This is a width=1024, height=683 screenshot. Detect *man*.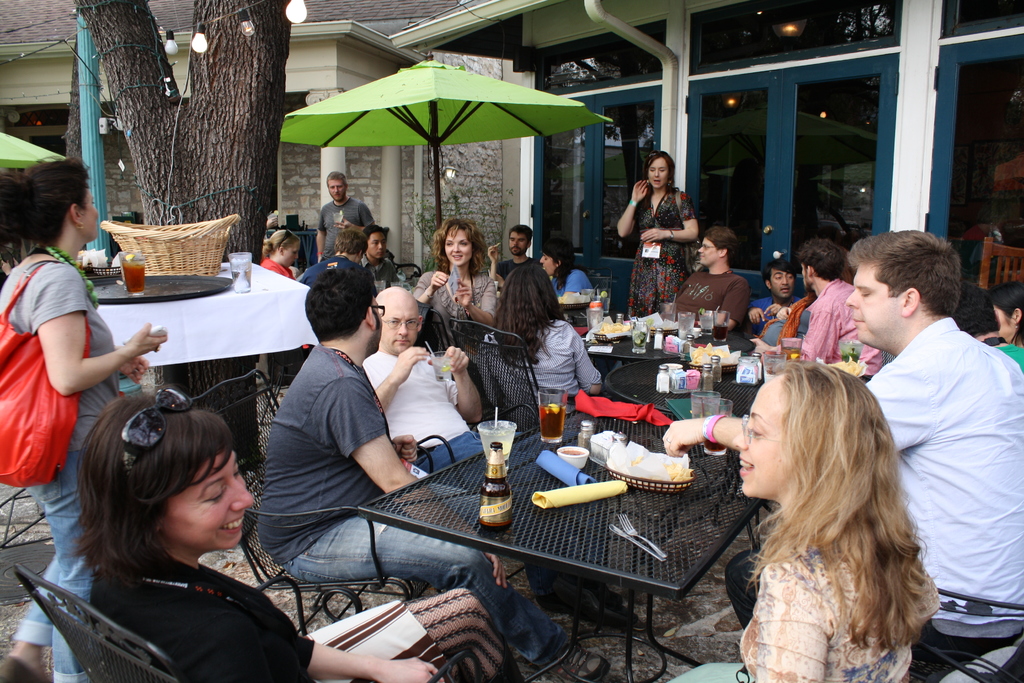
crop(795, 242, 883, 390).
